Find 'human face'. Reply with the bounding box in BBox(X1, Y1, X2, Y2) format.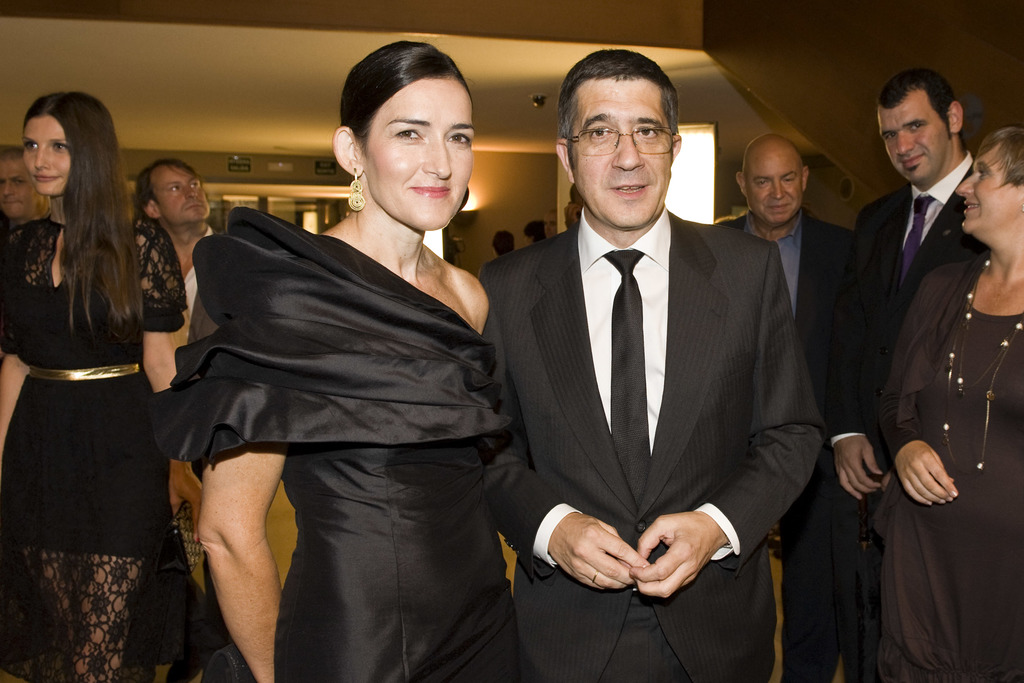
BBox(361, 74, 477, 233).
